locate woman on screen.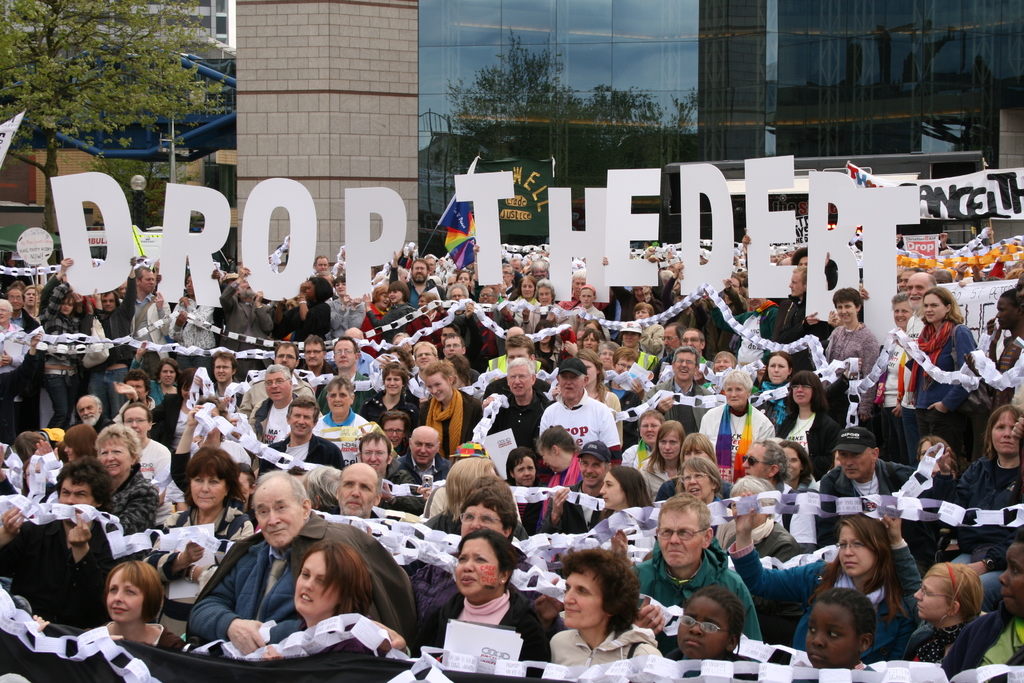
On screen at (15,456,58,504).
